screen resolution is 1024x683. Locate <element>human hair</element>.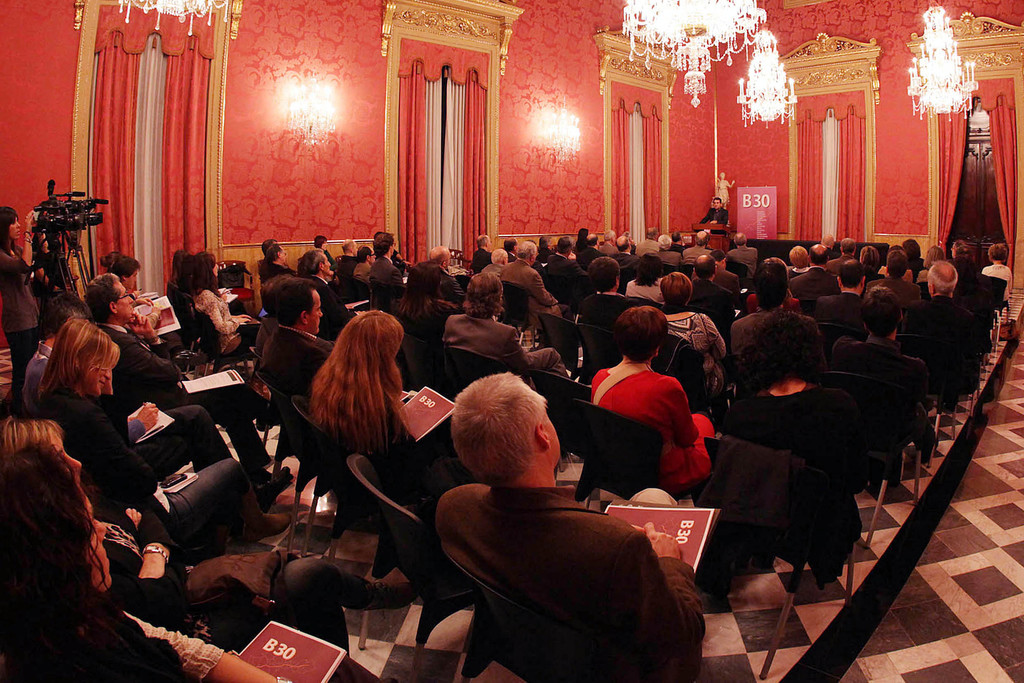
left=30, top=309, right=114, bottom=417.
